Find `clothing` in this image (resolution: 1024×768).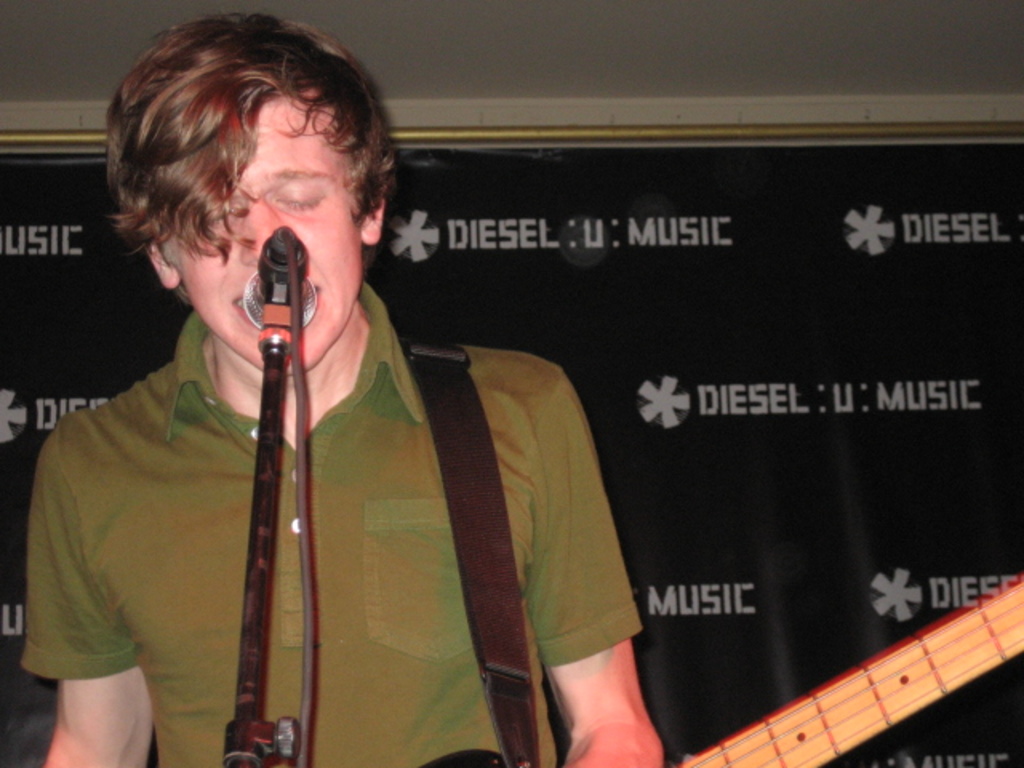
29 246 624 767.
